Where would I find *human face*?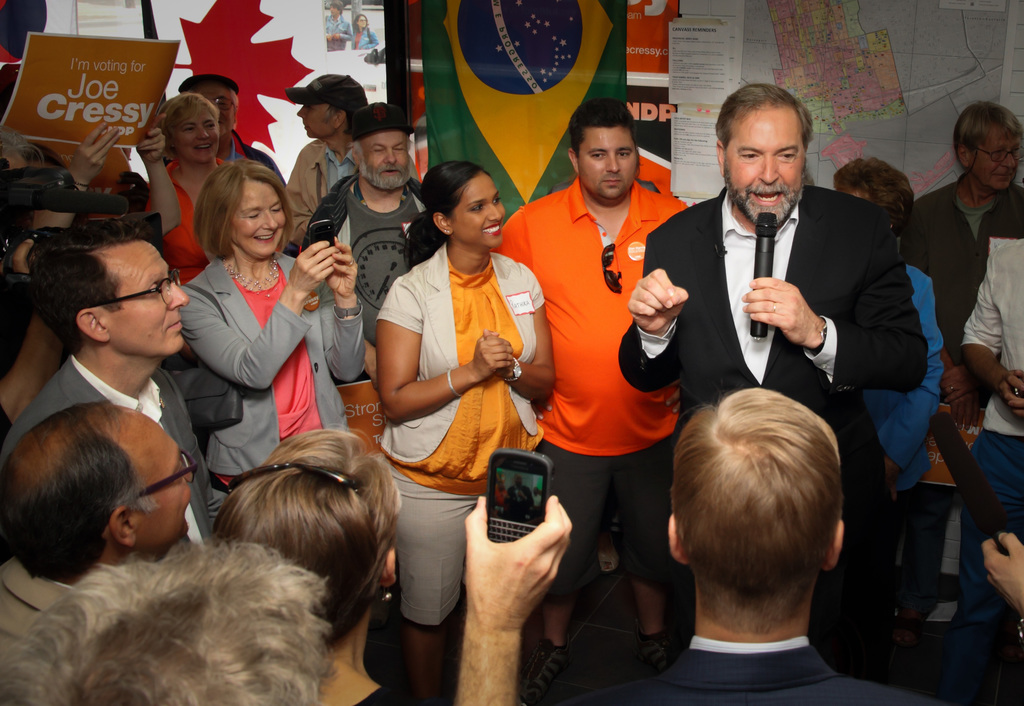
At l=728, t=108, r=804, b=208.
